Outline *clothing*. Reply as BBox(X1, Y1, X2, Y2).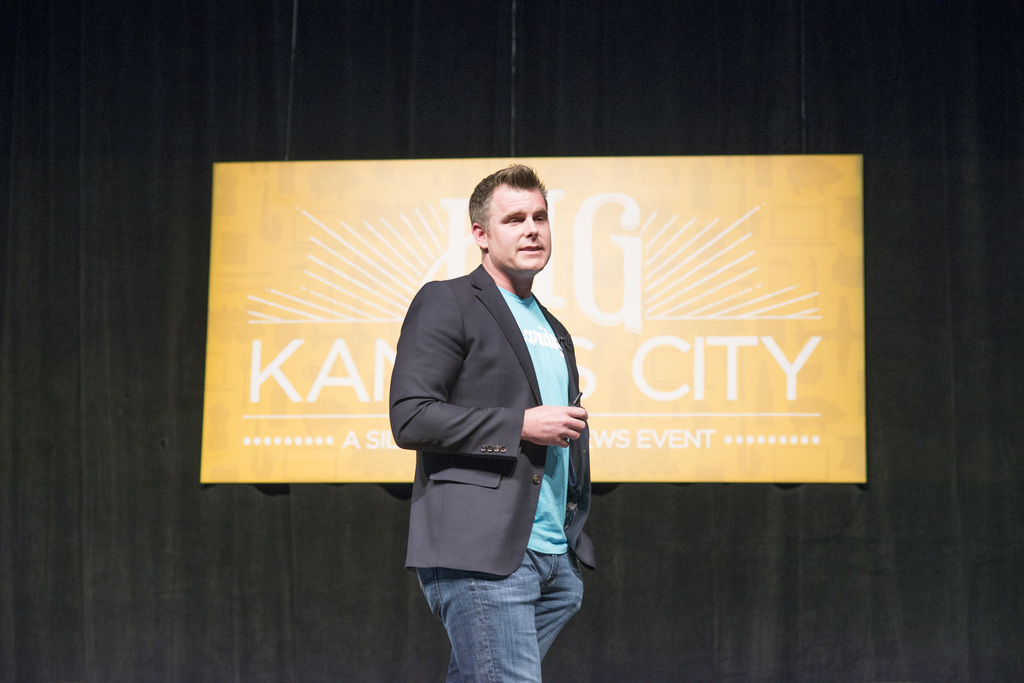
BBox(392, 197, 613, 663).
